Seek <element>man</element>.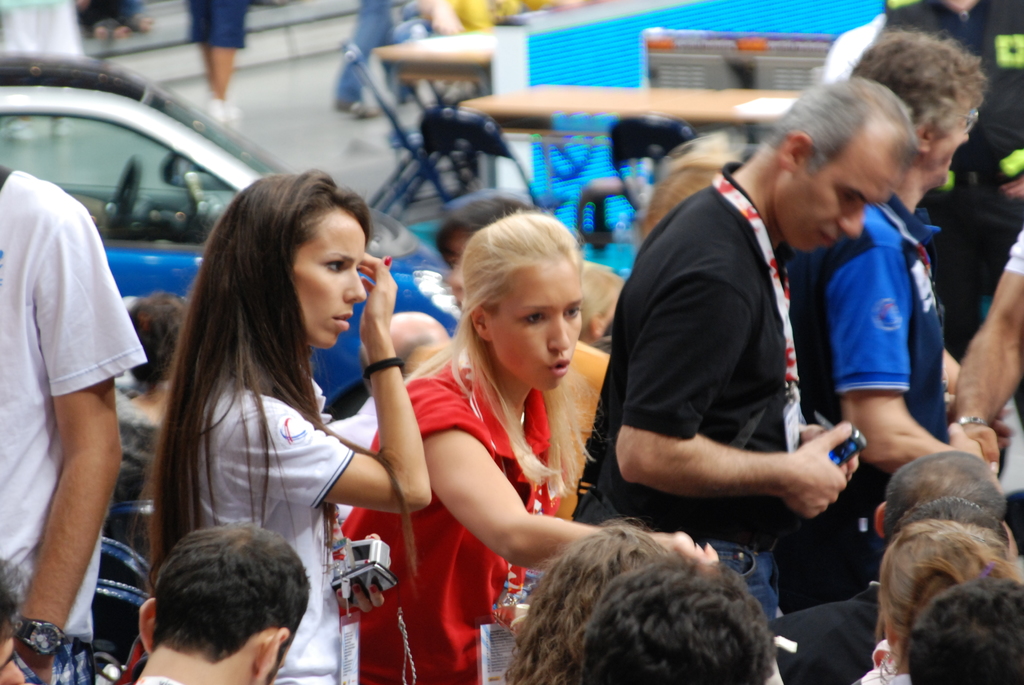
x1=590 y1=92 x2=909 y2=589.
